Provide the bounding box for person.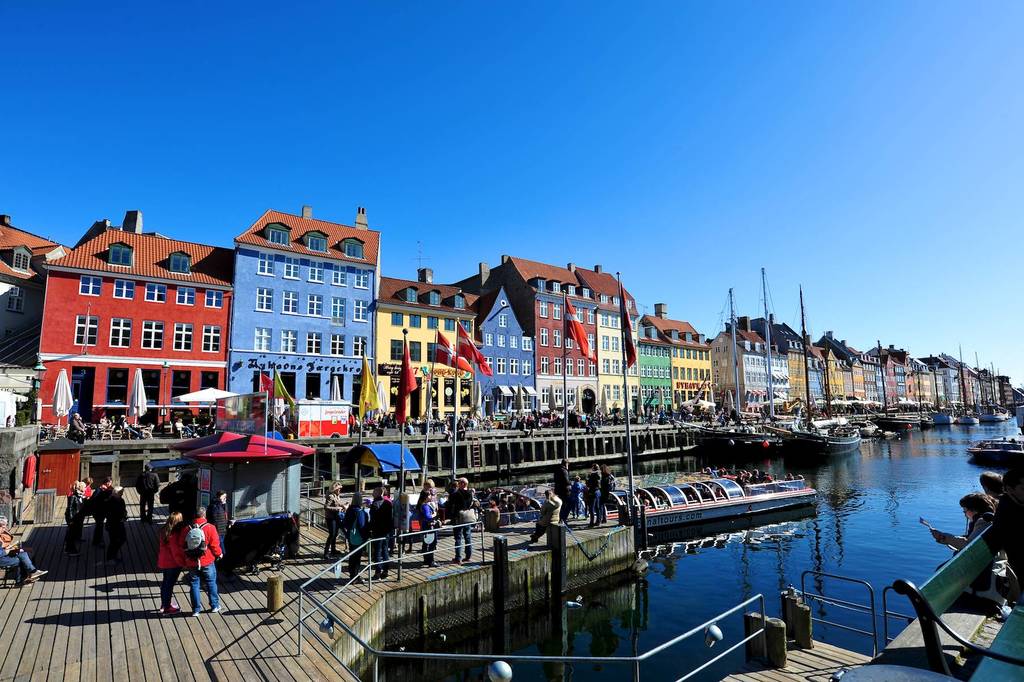
pyautogui.locateOnScreen(369, 490, 397, 575).
